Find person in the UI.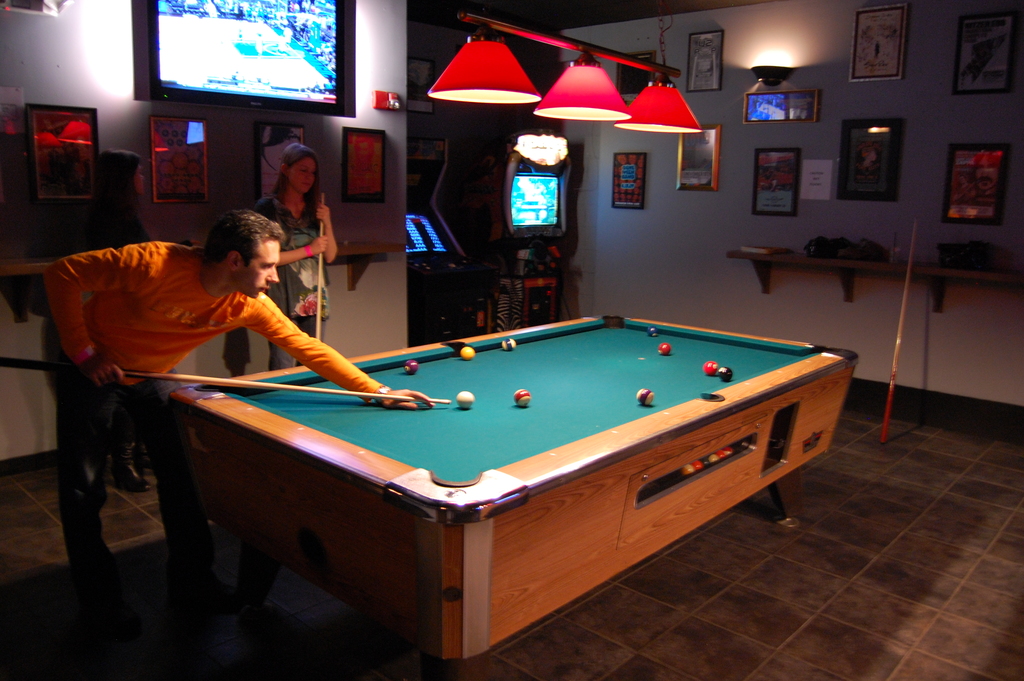
UI element at rect(250, 142, 344, 370).
